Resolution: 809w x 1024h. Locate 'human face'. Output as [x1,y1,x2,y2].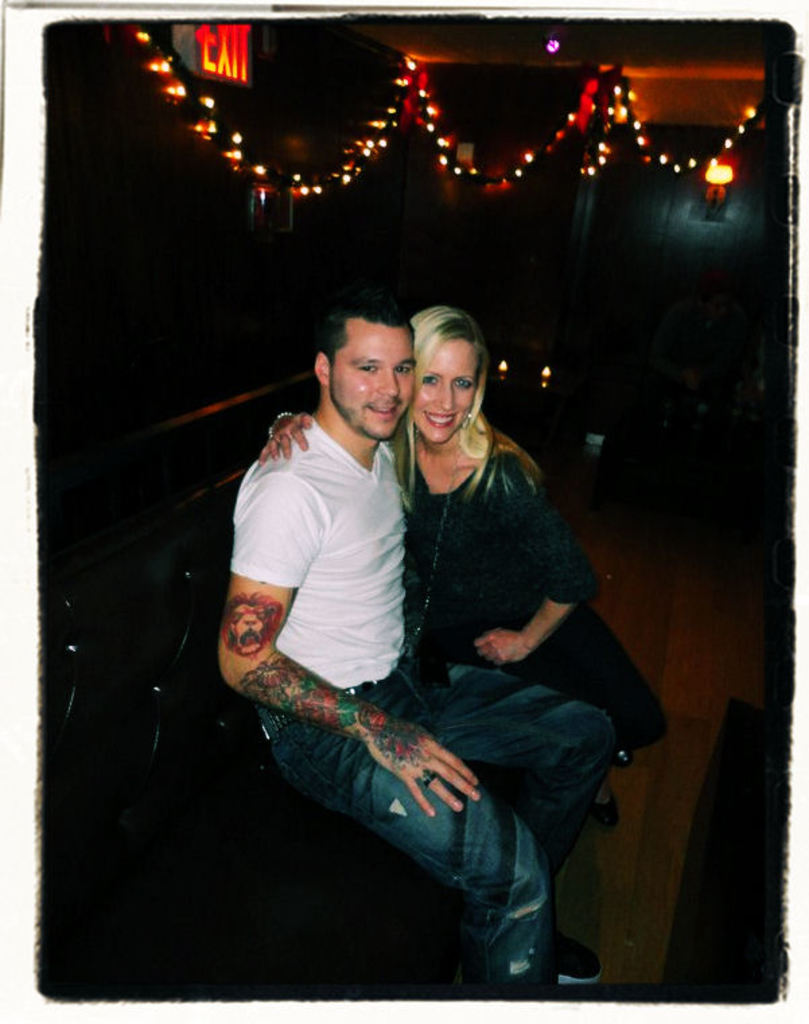
[328,322,416,440].
